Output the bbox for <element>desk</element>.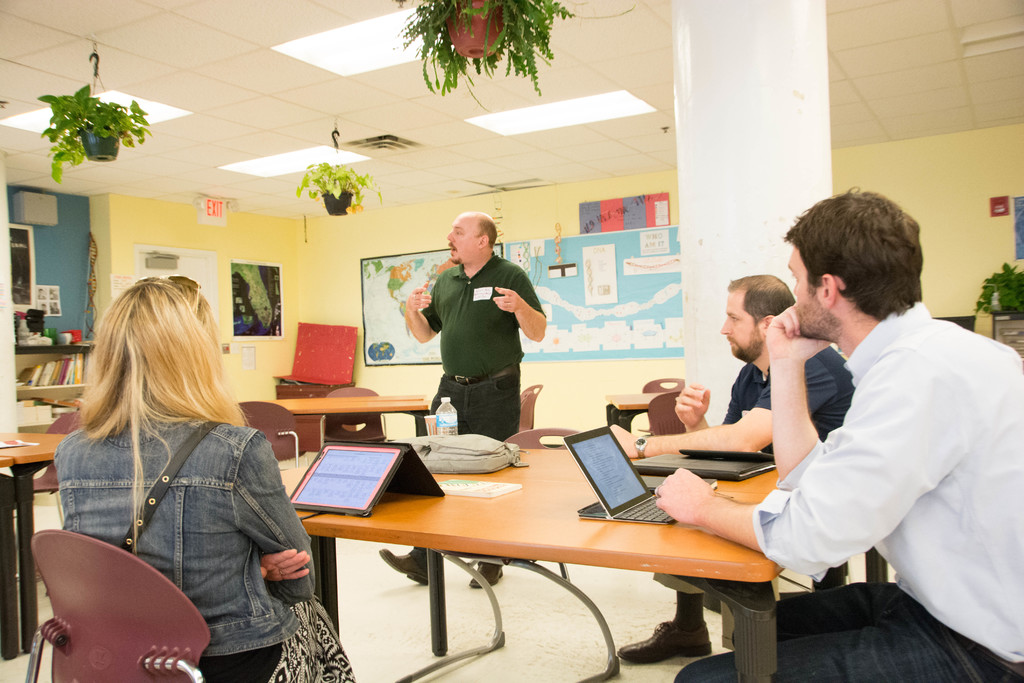
(left=258, top=393, right=433, bottom=435).
